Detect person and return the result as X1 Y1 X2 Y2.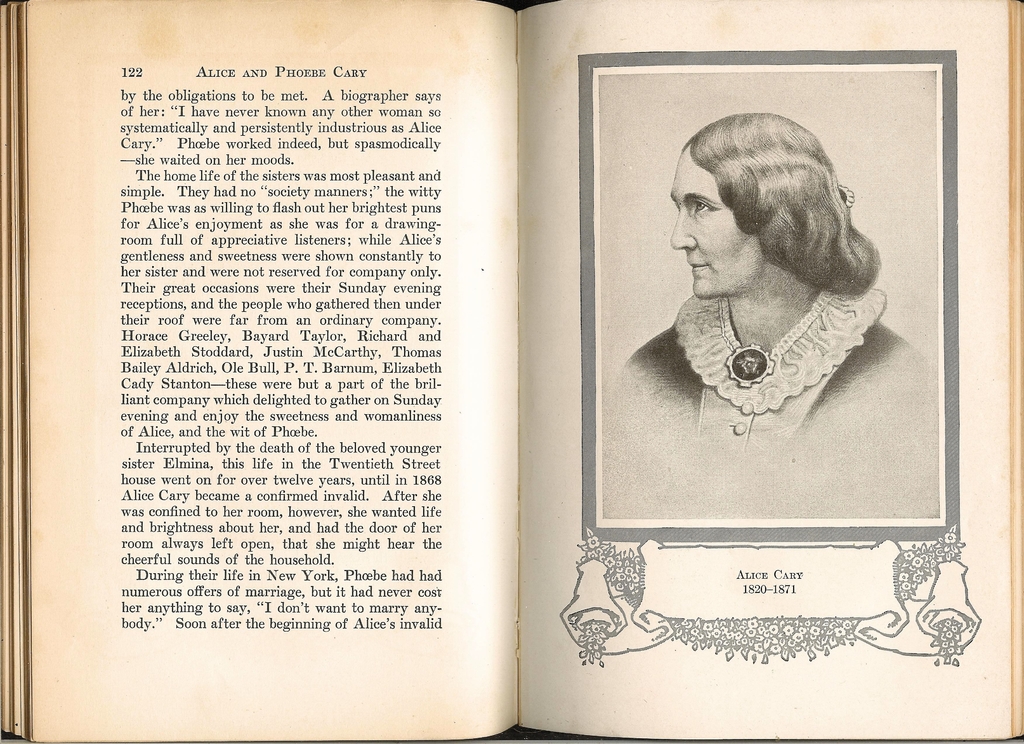
628 109 904 506.
